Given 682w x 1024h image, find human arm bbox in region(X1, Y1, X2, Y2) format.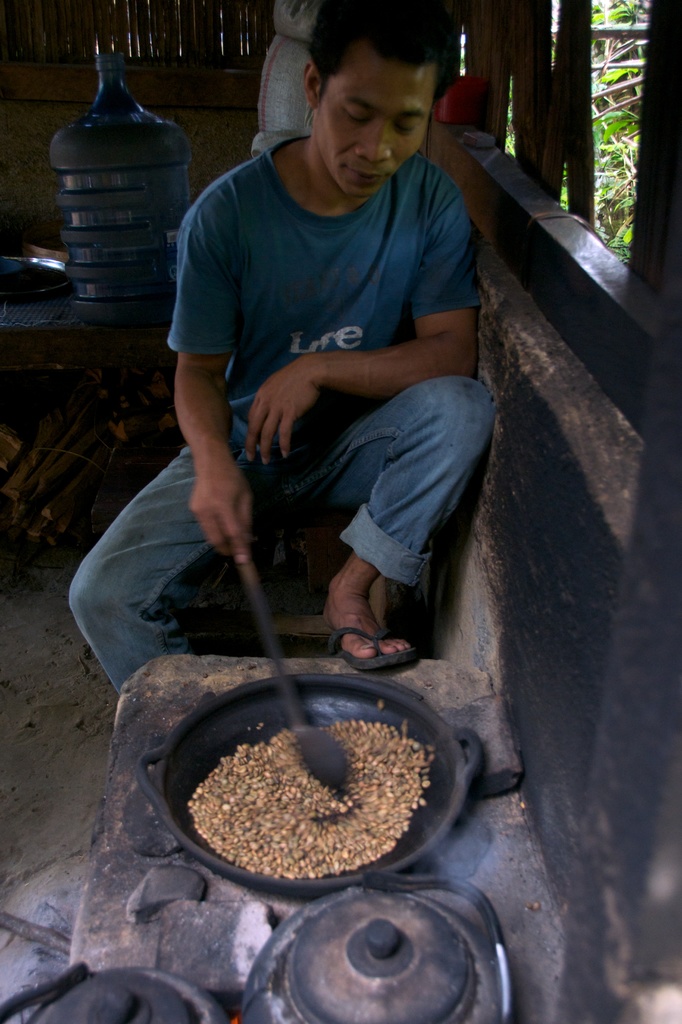
region(239, 193, 484, 462).
